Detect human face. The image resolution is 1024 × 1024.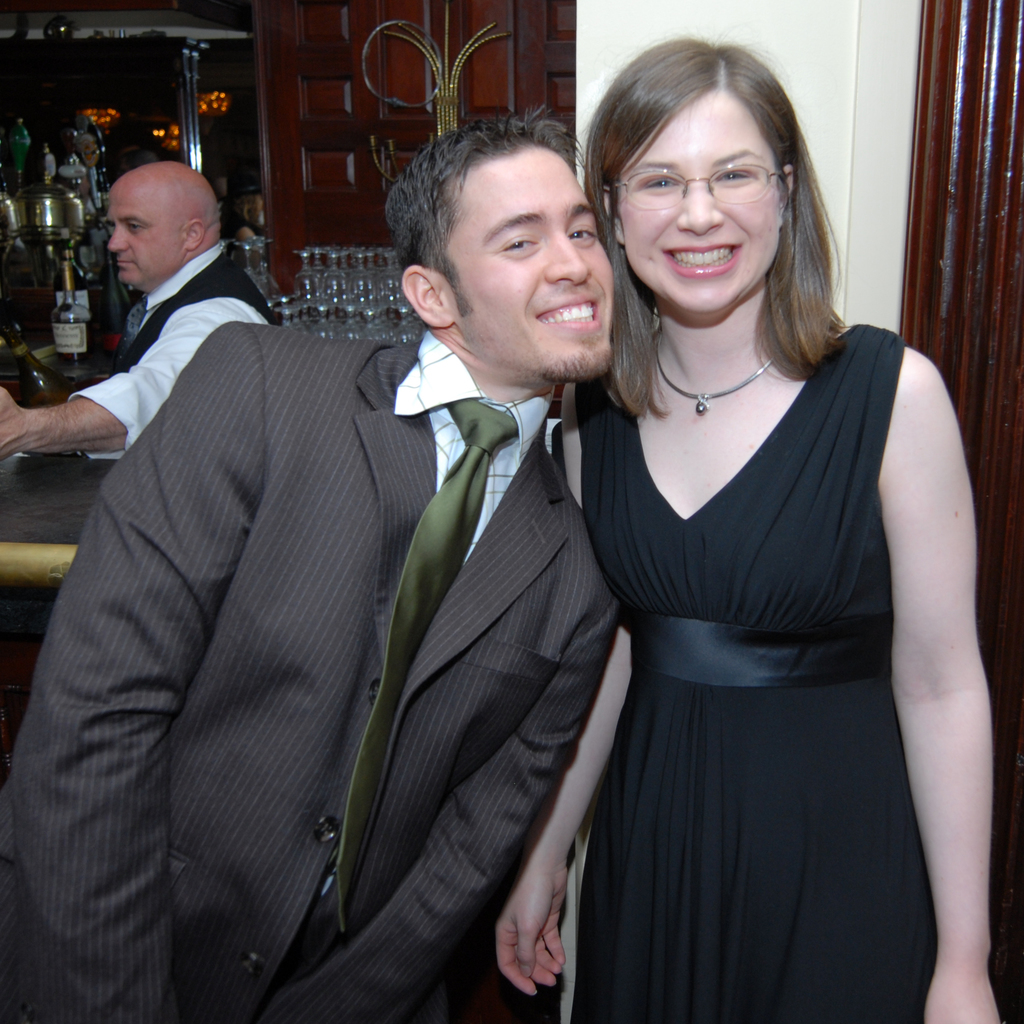
(440, 140, 620, 390).
